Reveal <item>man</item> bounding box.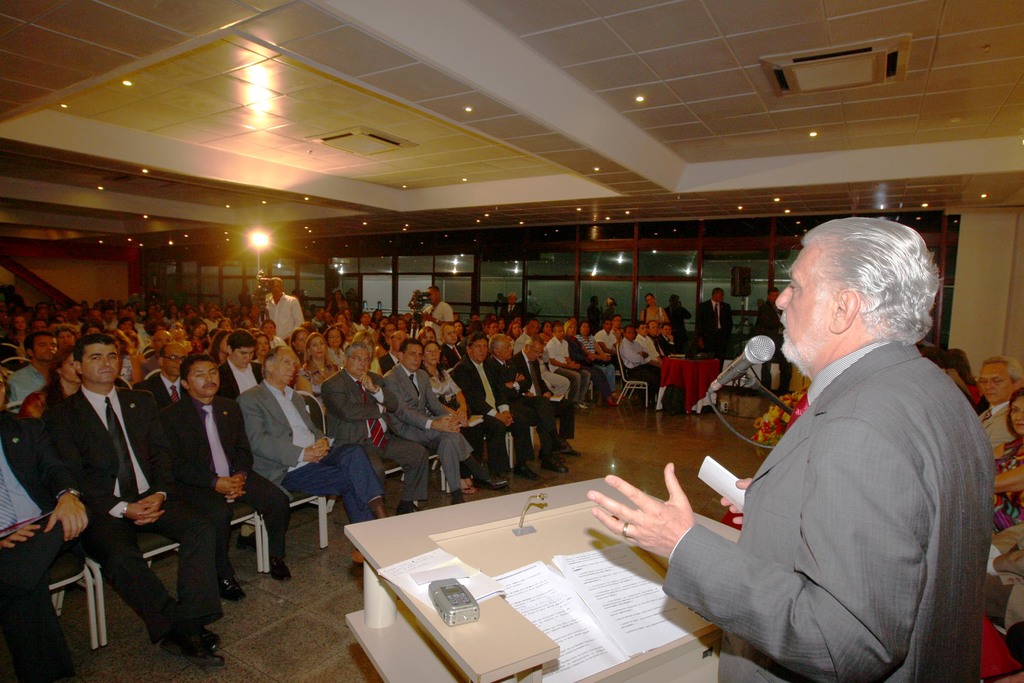
Revealed: {"left": 6, "top": 332, "right": 59, "bottom": 405}.
